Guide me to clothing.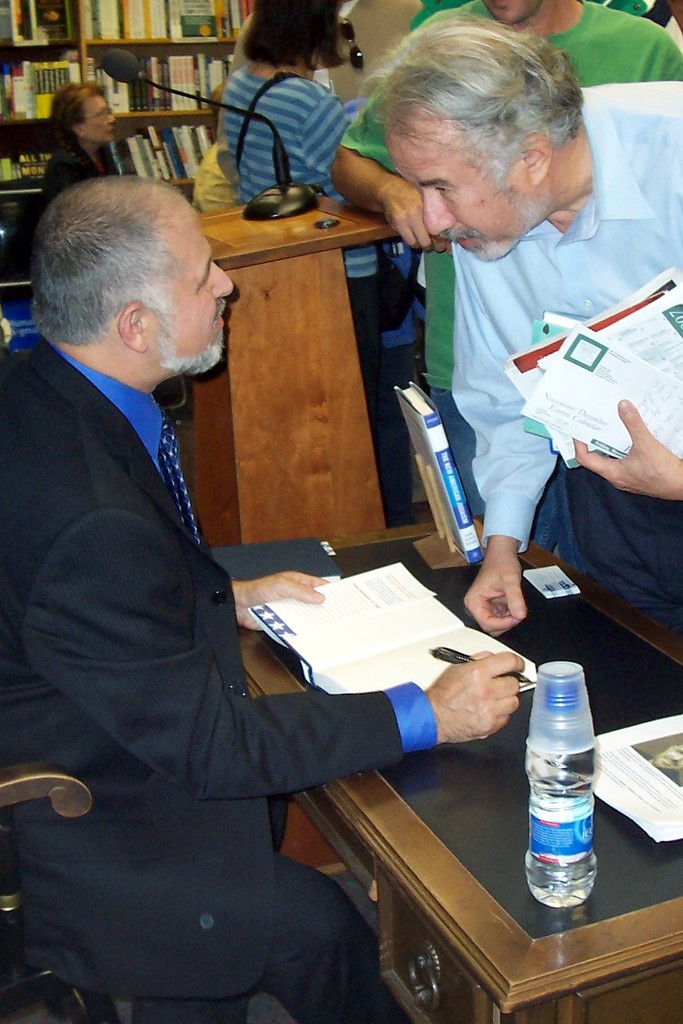
Guidance: [x1=0, y1=326, x2=437, y2=1023].
